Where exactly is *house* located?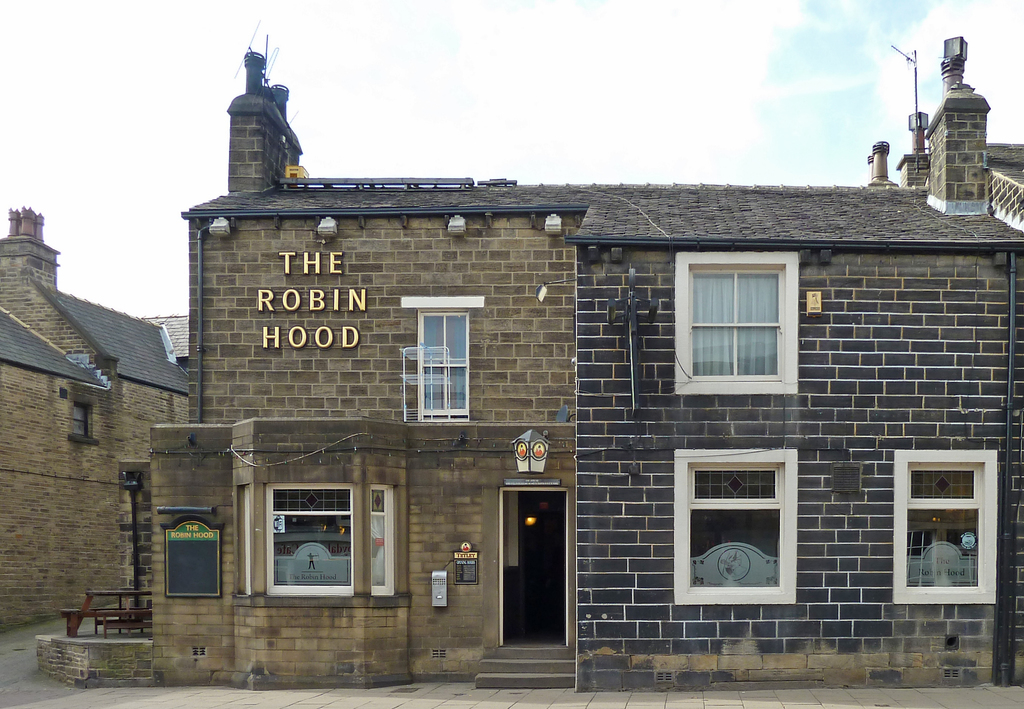
Its bounding box is bbox=(0, 205, 190, 630).
